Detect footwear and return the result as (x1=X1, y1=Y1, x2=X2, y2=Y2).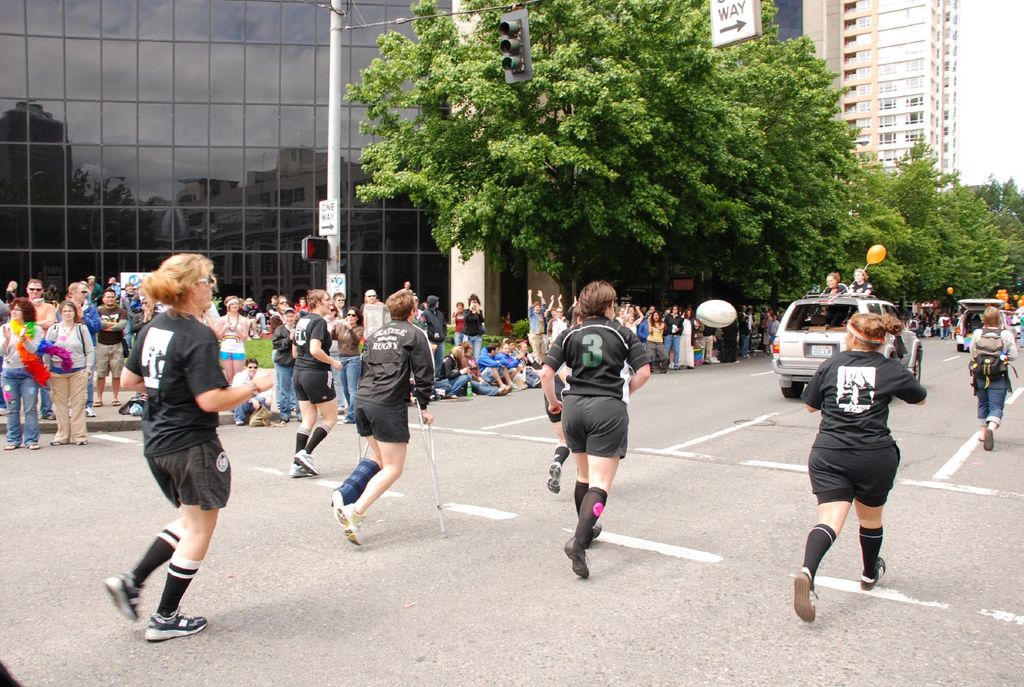
(x1=333, y1=490, x2=345, y2=512).
